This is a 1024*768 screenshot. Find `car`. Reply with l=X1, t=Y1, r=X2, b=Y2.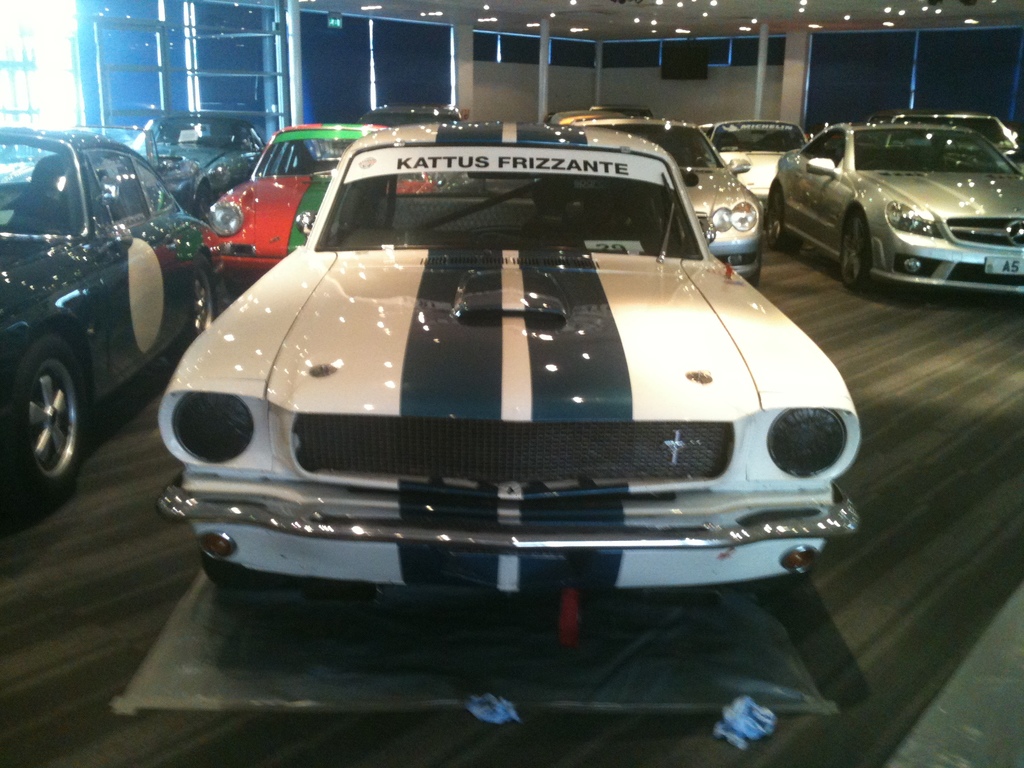
l=138, t=124, r=868, b=618.
